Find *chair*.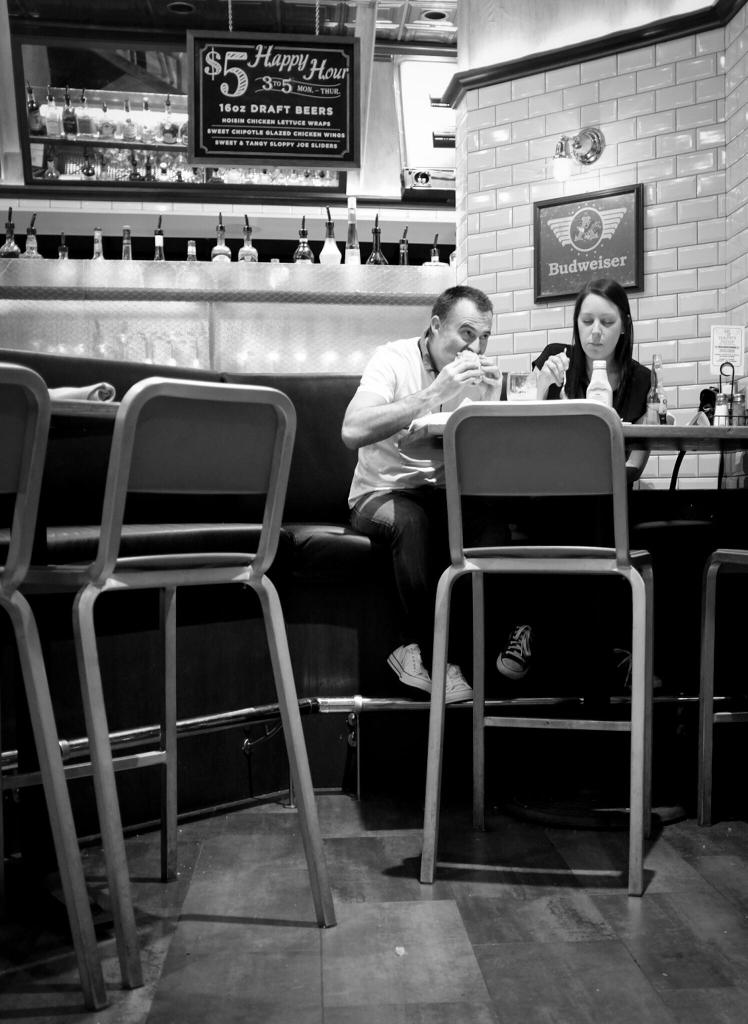
x1=0, y1=361, x2=101, y2=1008.
